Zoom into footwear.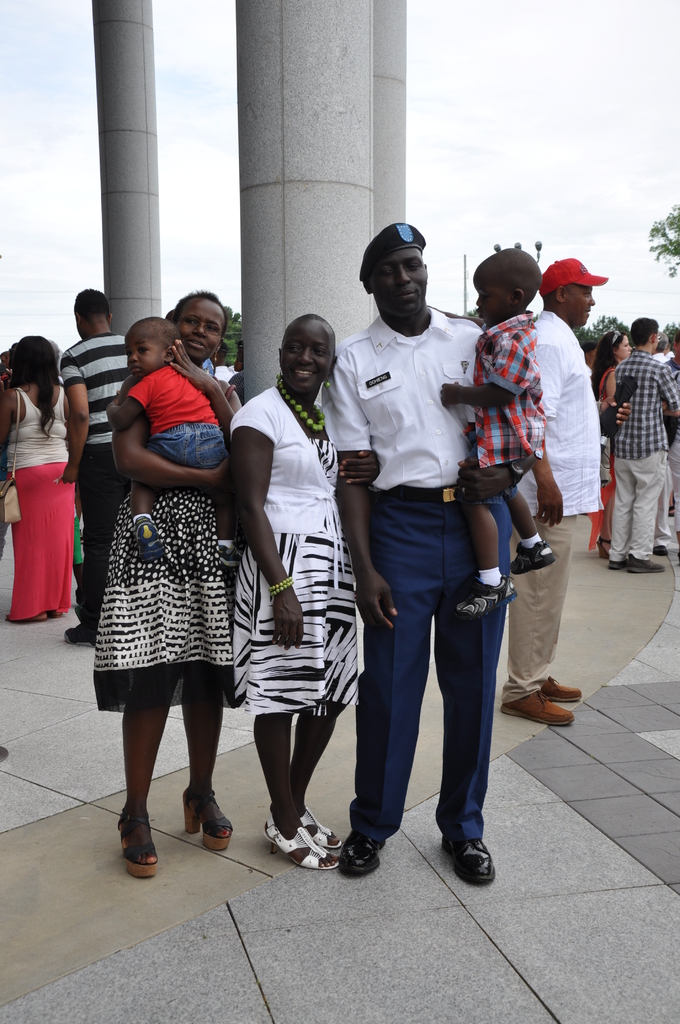
Zoom target: <box>218,540,242,570</box>.
